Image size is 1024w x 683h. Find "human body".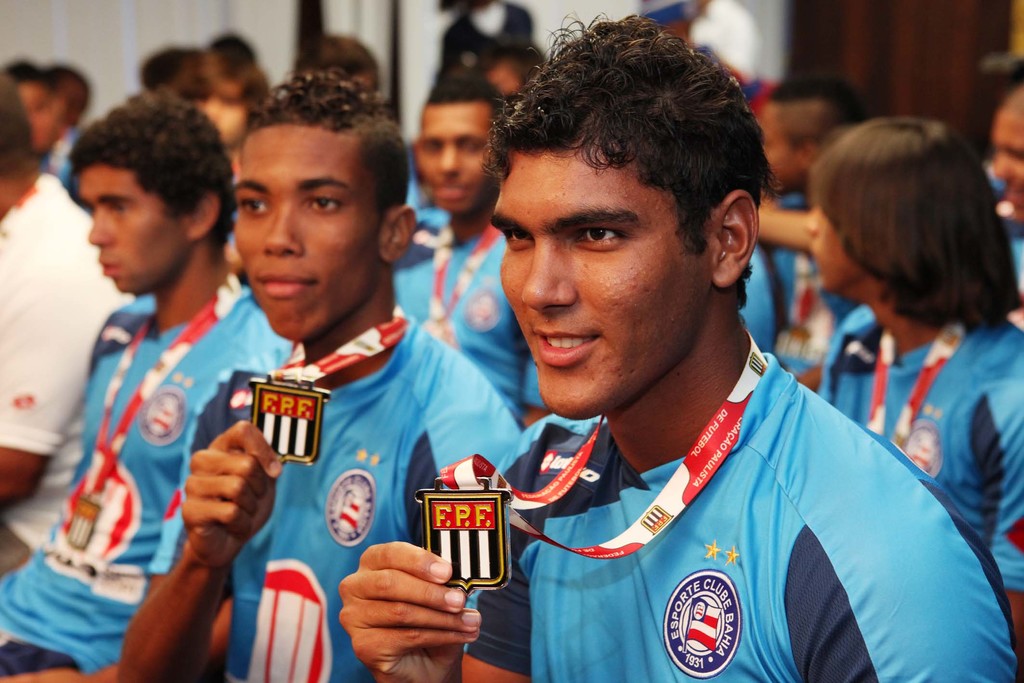
{"x1": 0, "y1": 277, "x2": 301, "y2": 682}.
